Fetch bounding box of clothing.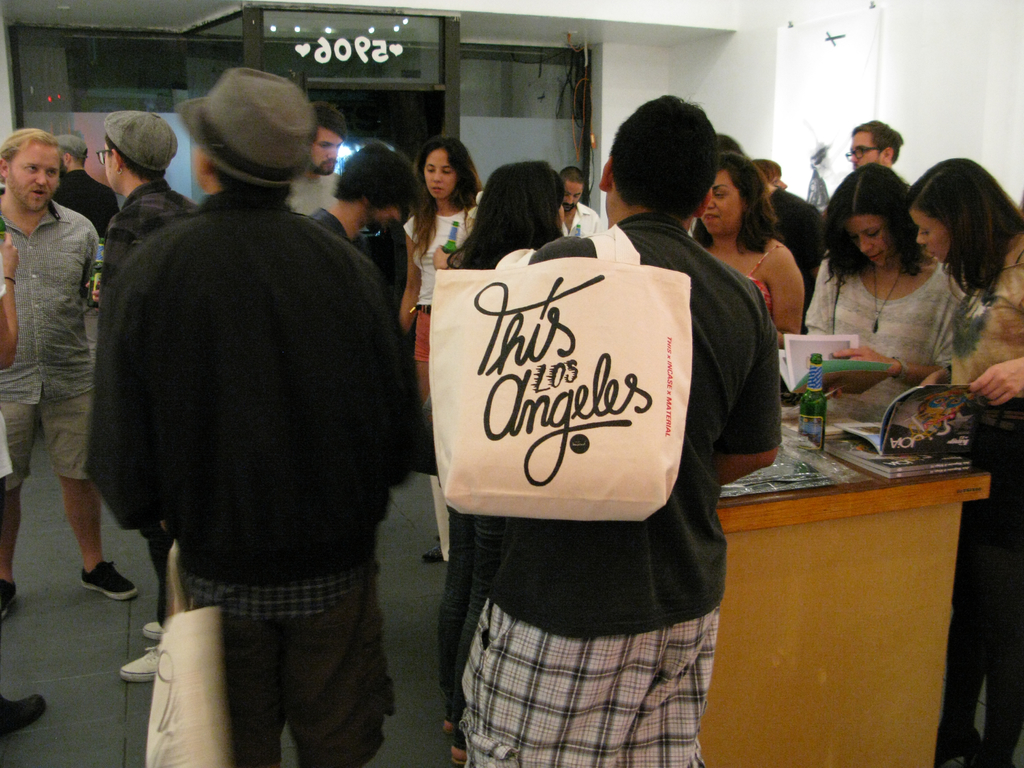
Bbox: [940, 239, 1023, 767].
